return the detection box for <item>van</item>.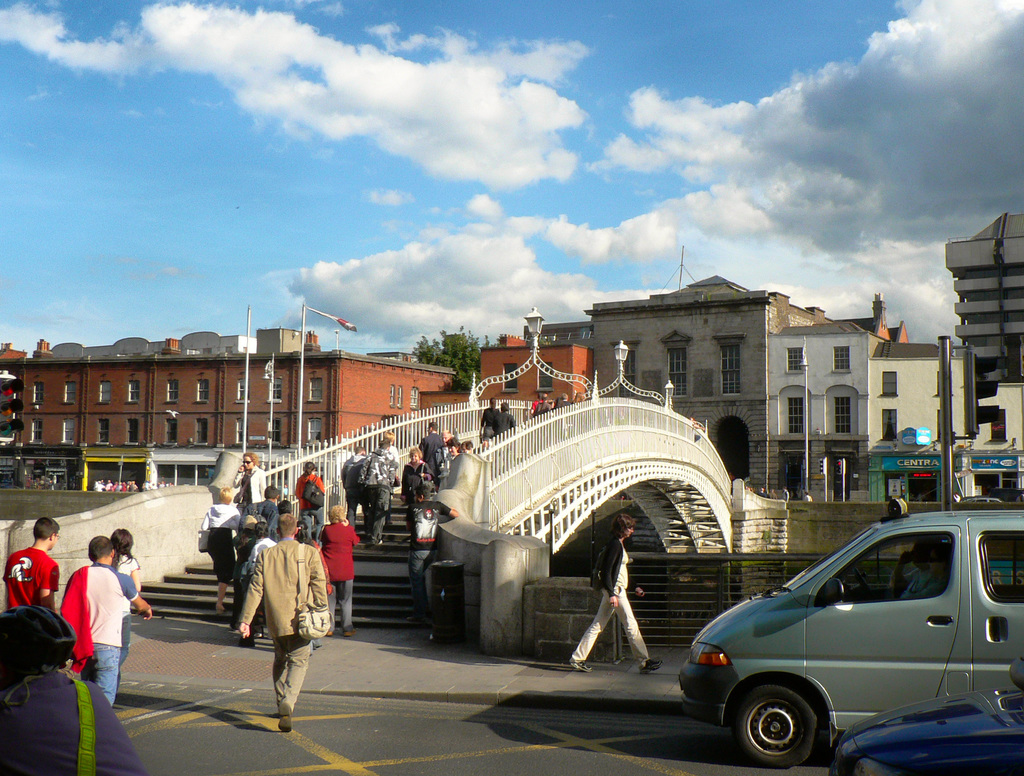
box=[675, 493, 1023, 768].
